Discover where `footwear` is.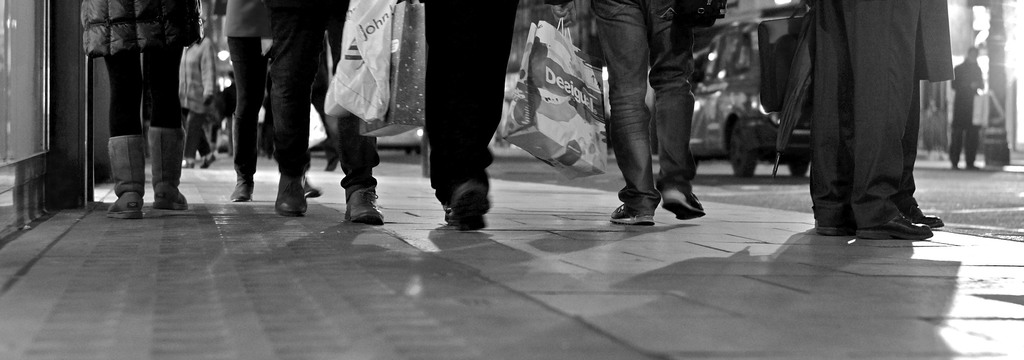
Discovered at (left=660, top=183, right=707, bottom=224).
